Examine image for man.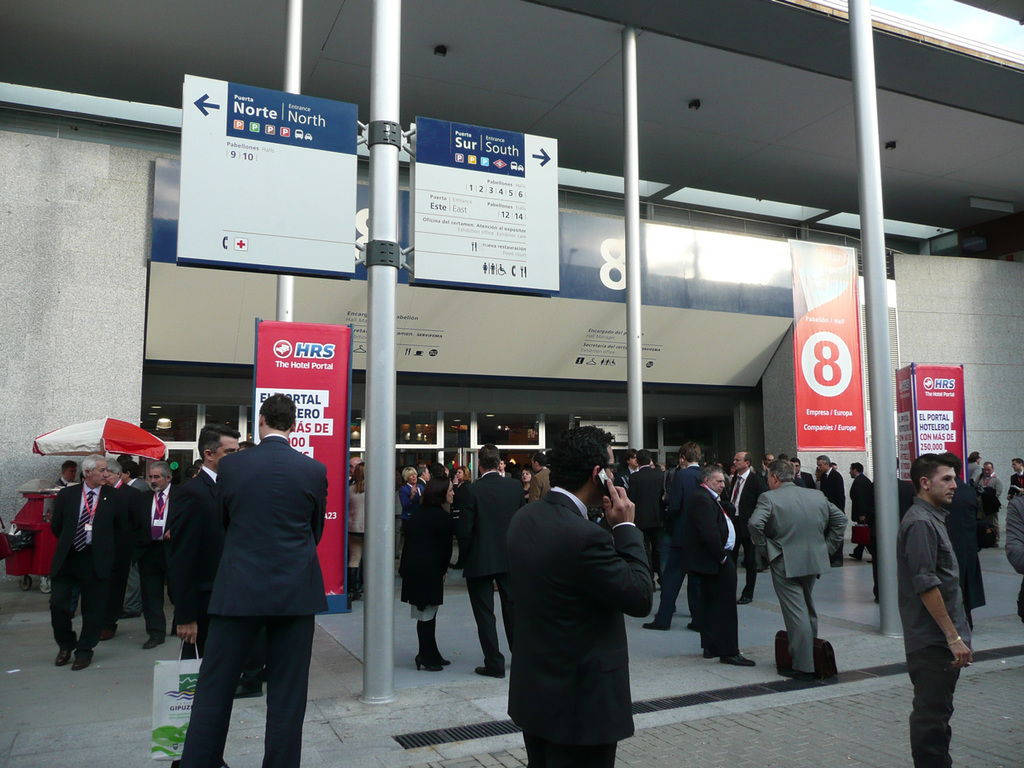
Examination result: crop(525, 448, 549, 499).
